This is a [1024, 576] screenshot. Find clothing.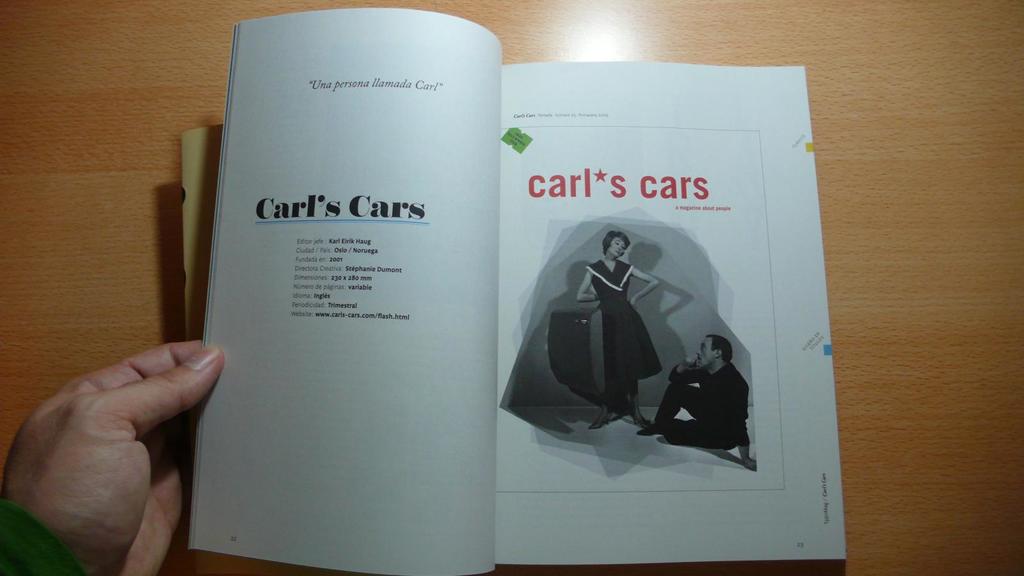
Bounding box: rect(0, 497, 86, 575).
